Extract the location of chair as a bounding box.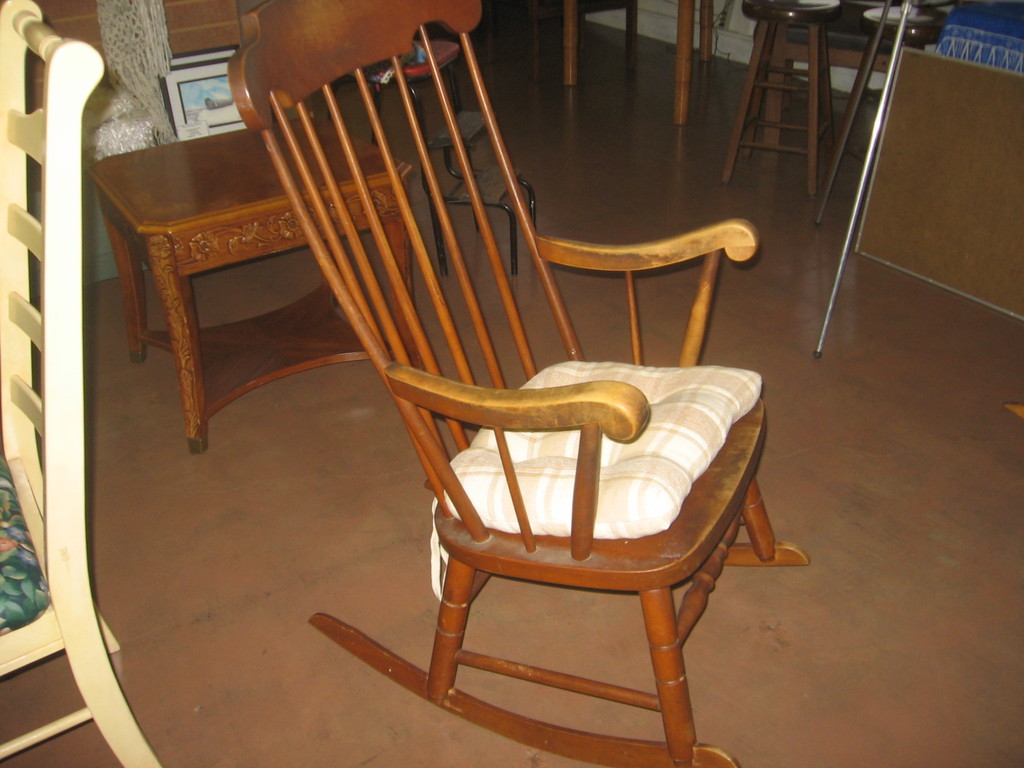
0:0:161:767.
